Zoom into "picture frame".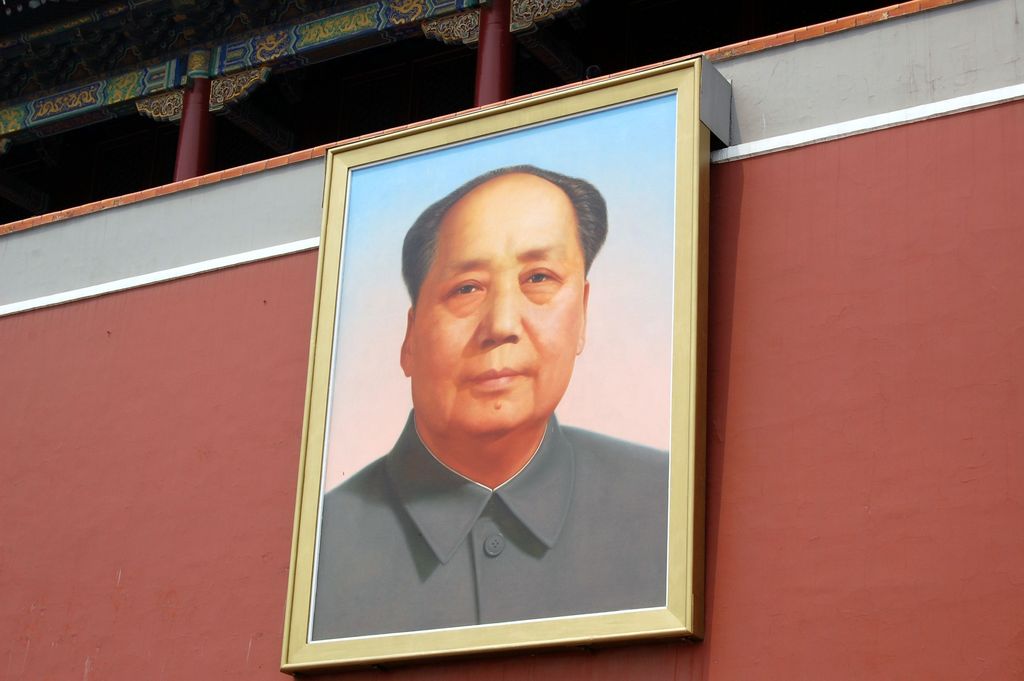
Zoom target: bbox=(273, 58, 707, 680).
